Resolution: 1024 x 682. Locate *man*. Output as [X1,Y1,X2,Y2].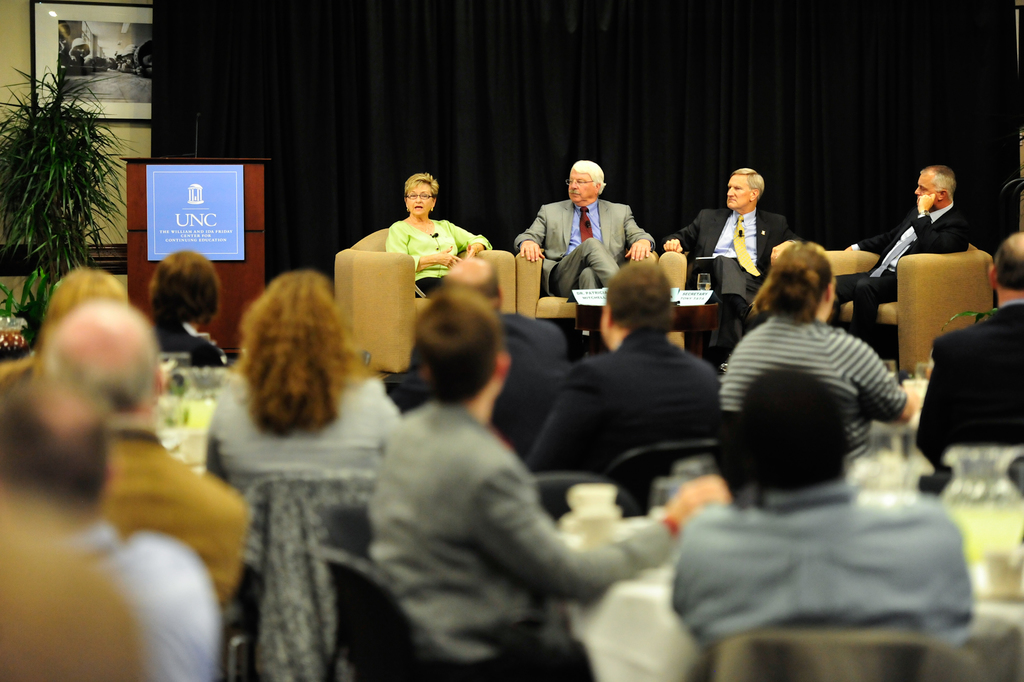
[36,300,166,447].
